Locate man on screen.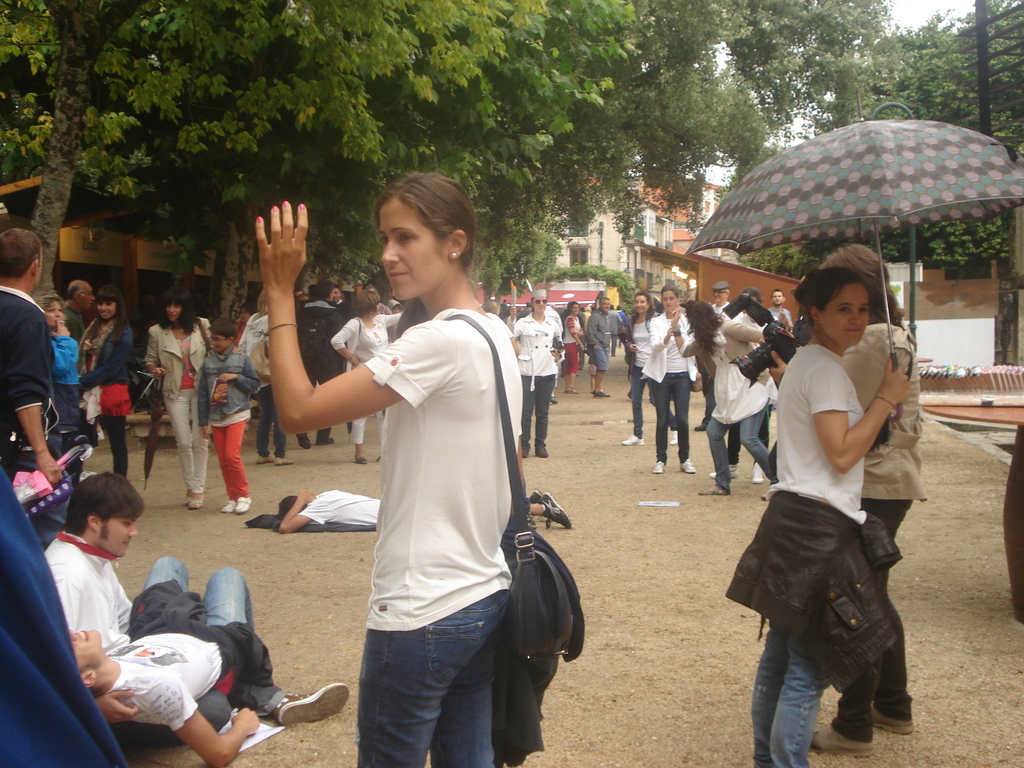
On screen at [276,490,574,535].
